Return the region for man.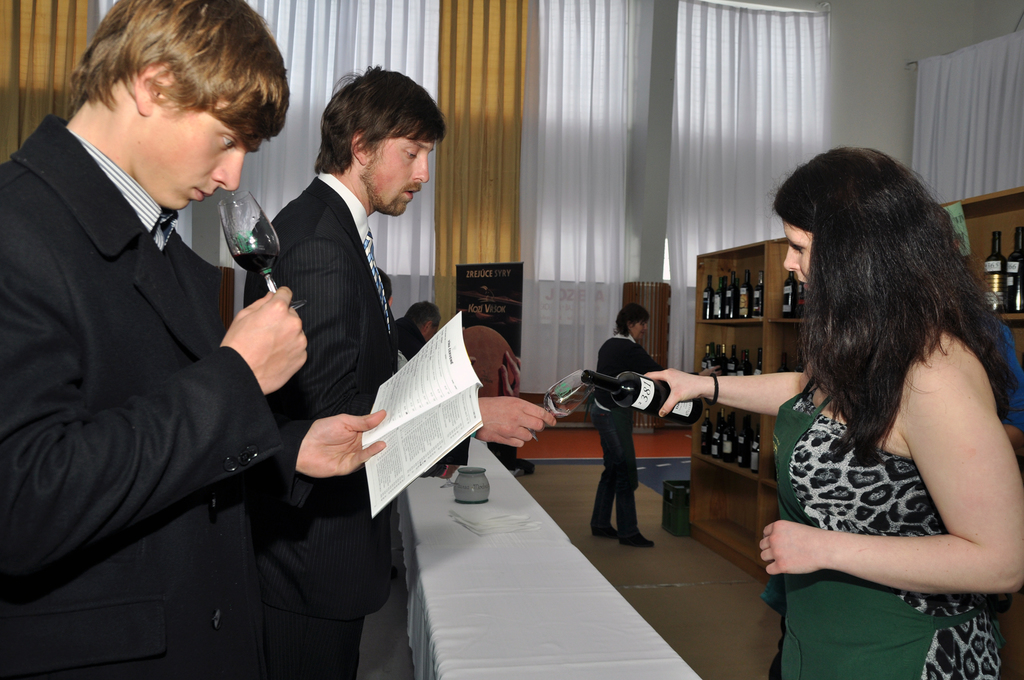
(1, 3, 310, 611).
